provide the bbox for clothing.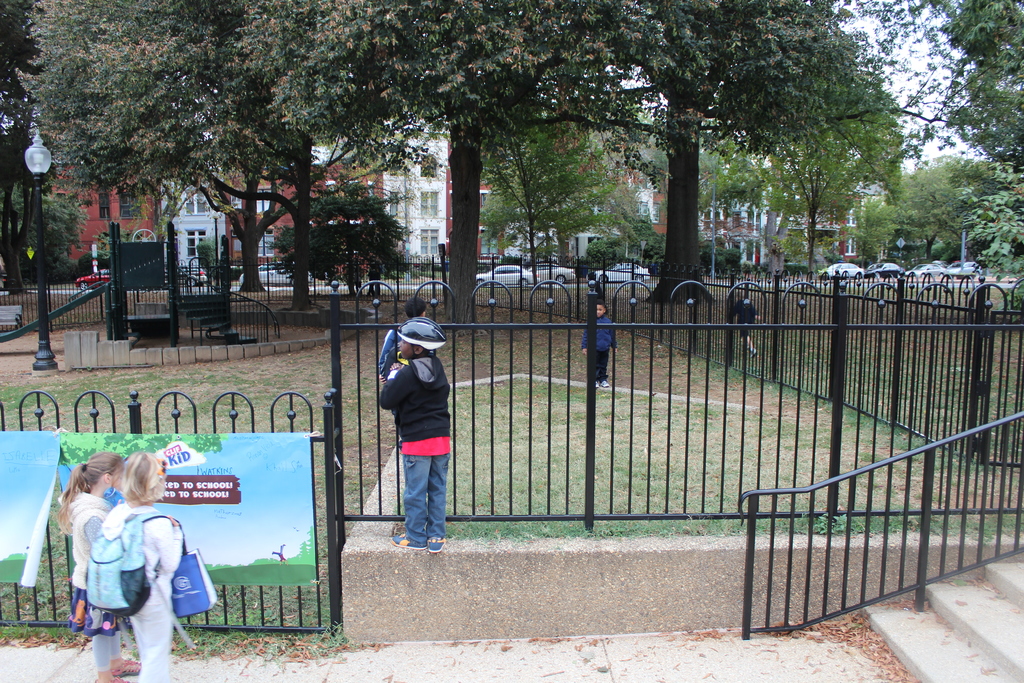
detection(737, 298, 755, 343).
